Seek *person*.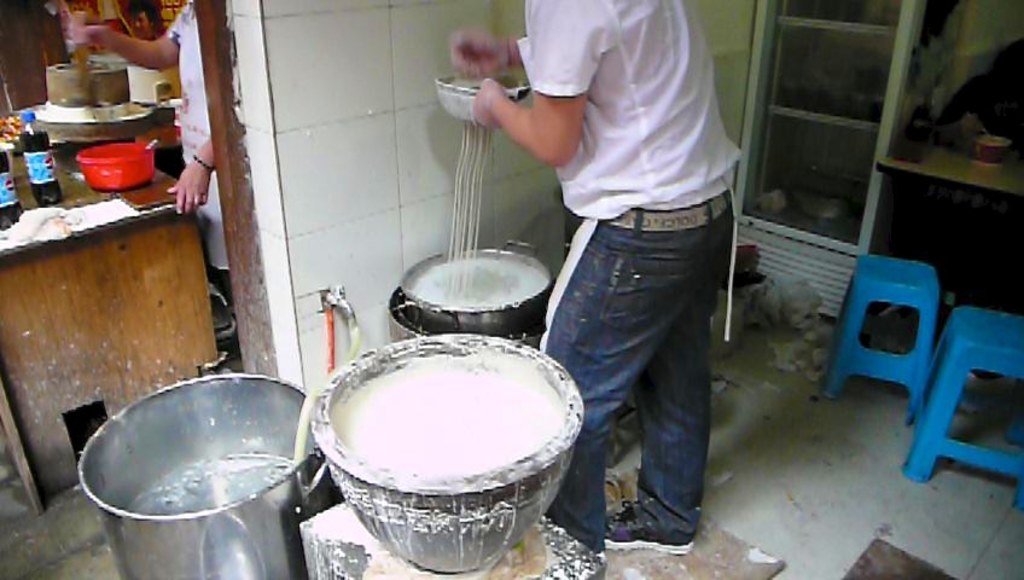
pyautogui.locateOnScreen(70, 0, 233, 354).
